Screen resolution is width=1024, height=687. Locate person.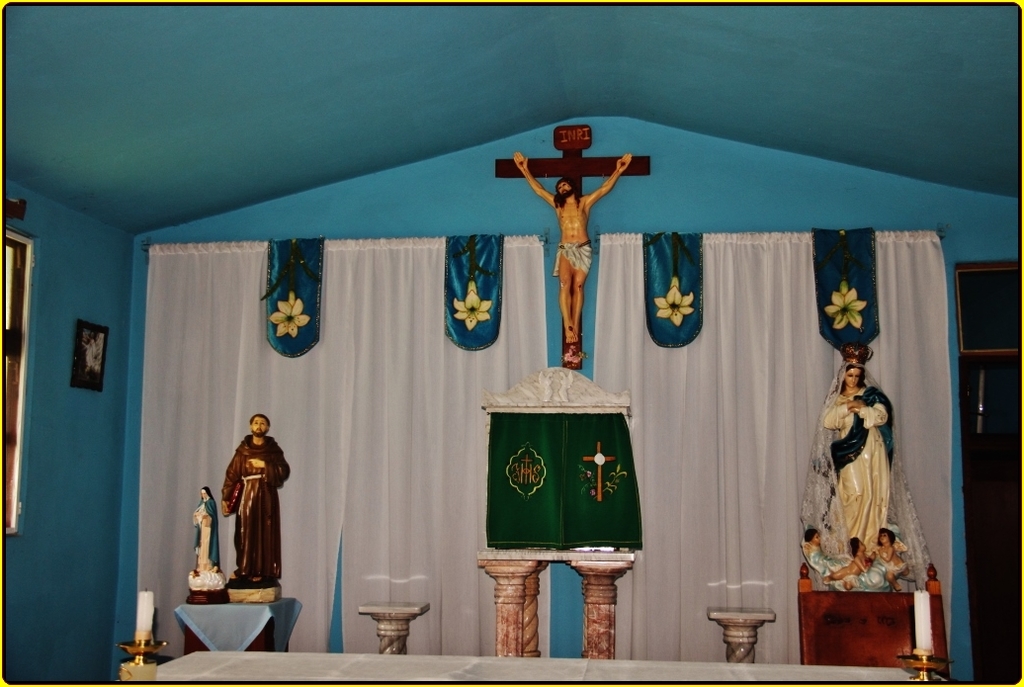
513 152 633 368.
